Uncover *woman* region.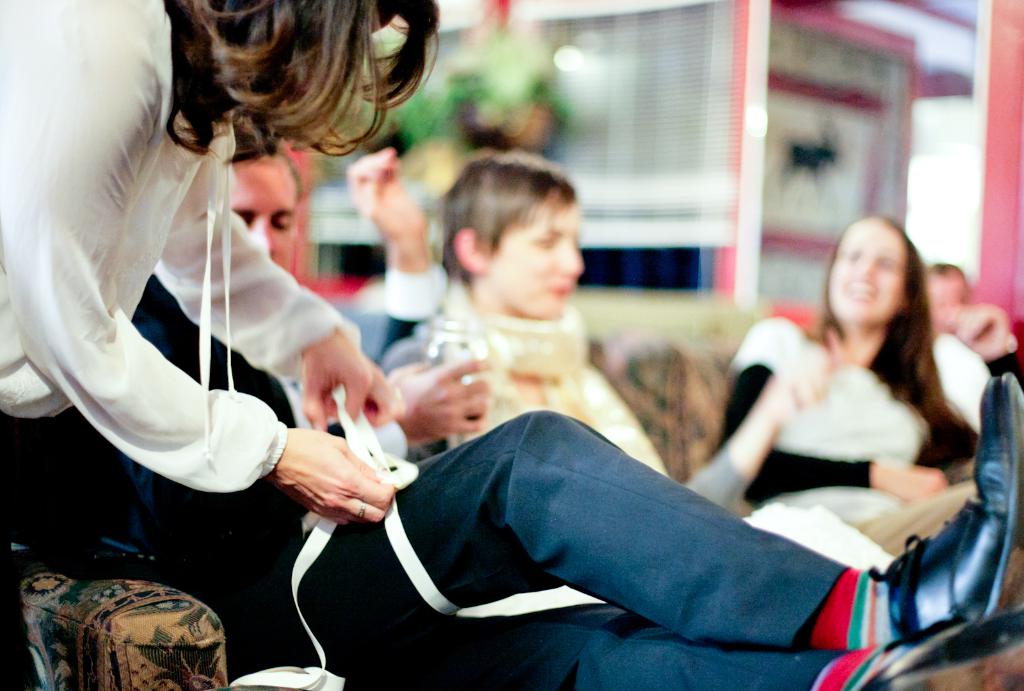
Uncovered: (x1=0, y1=0, x2=440, y2=537).
